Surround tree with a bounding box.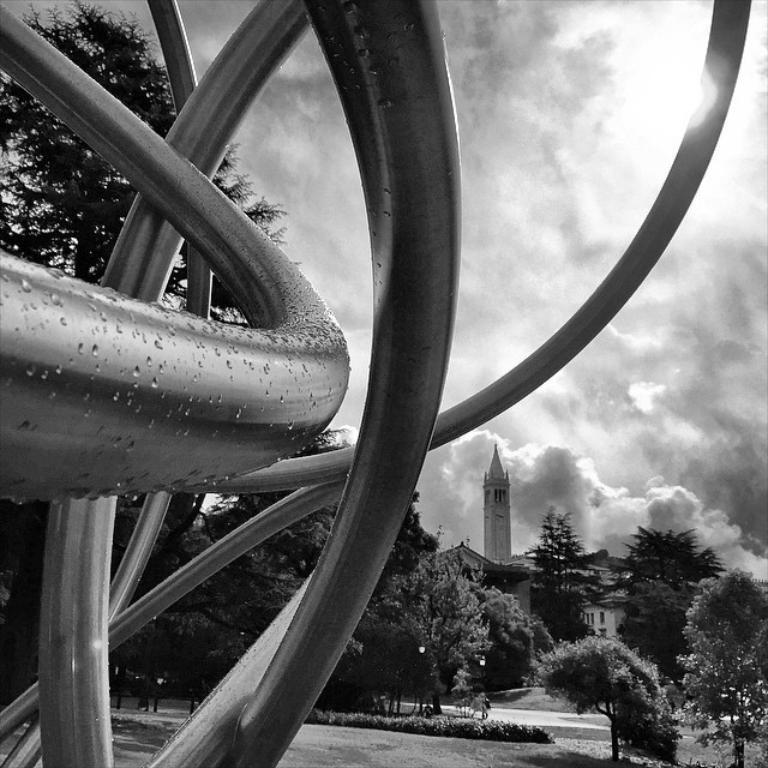
[left=416, top=487, right=767, bottom=764].
